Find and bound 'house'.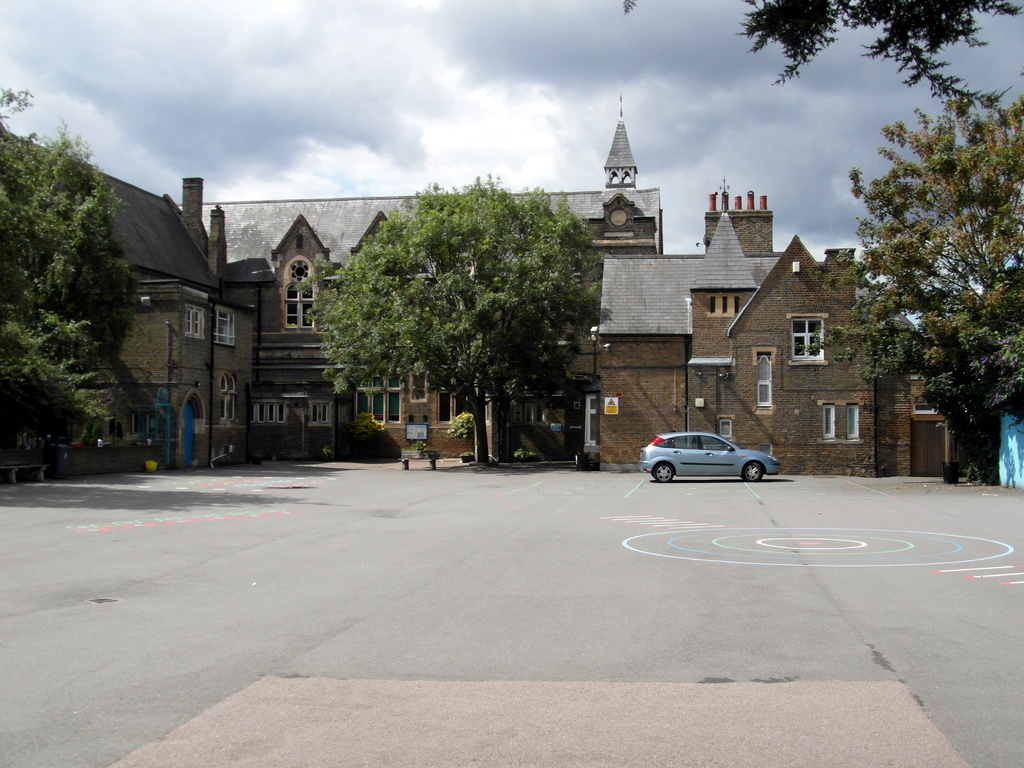
Bound: bbox=[862, 273, 937, 483].
